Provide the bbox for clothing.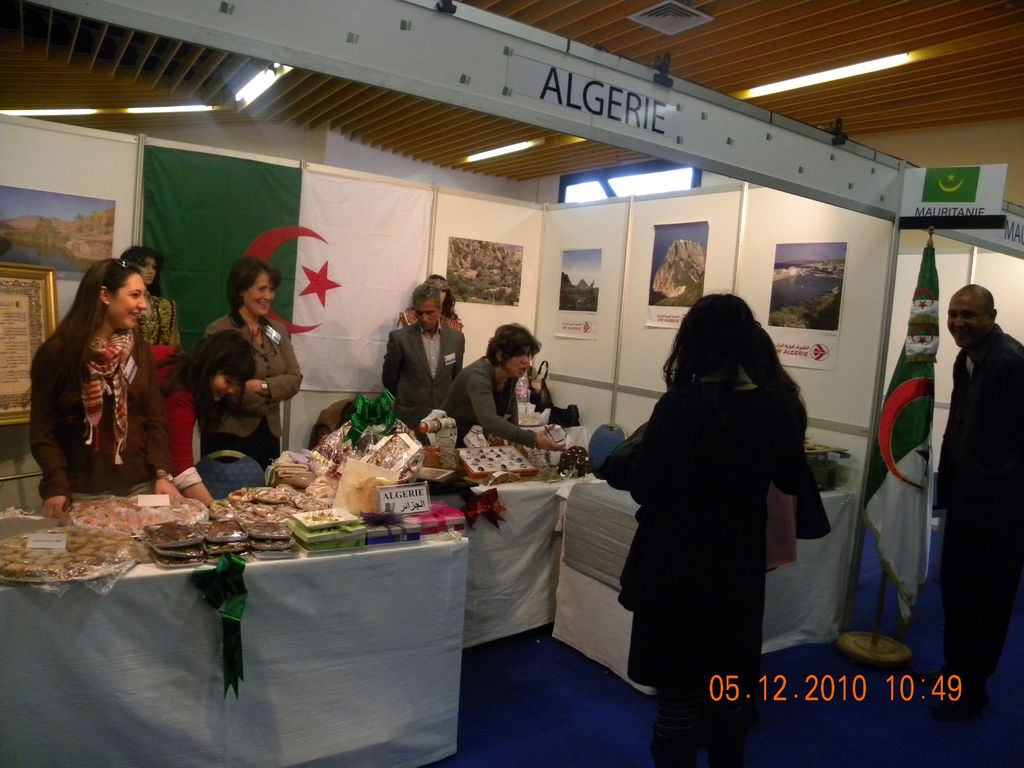
<box>399,305,463,329</box>.
